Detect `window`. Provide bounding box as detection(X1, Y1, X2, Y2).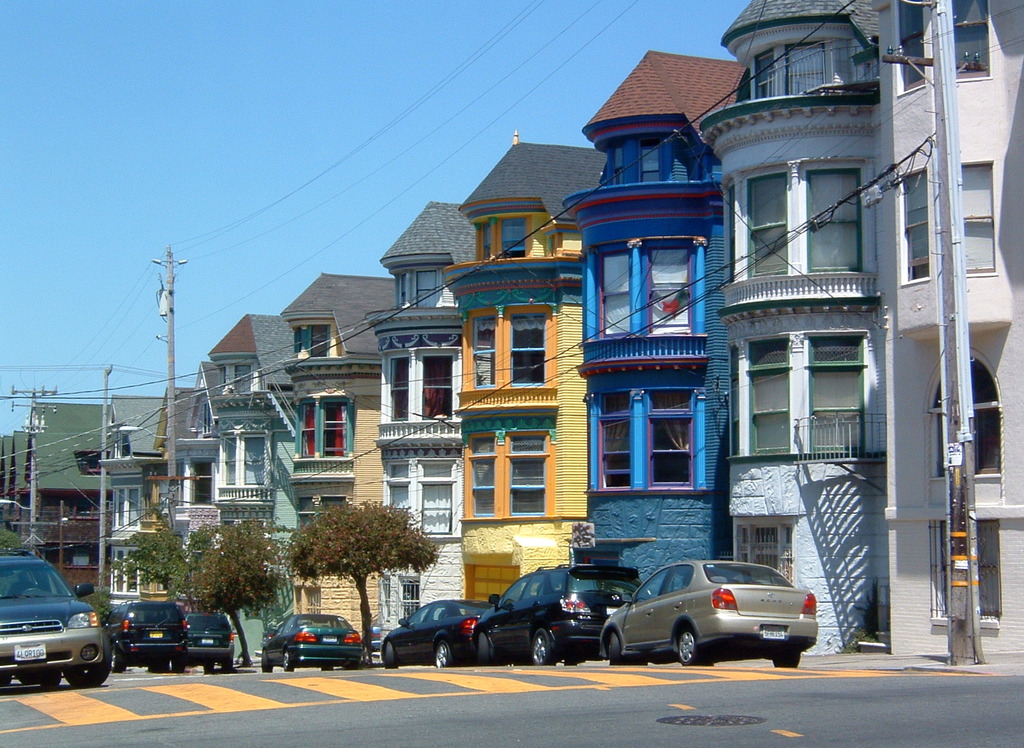
detection(380, 567, 420, 622).
